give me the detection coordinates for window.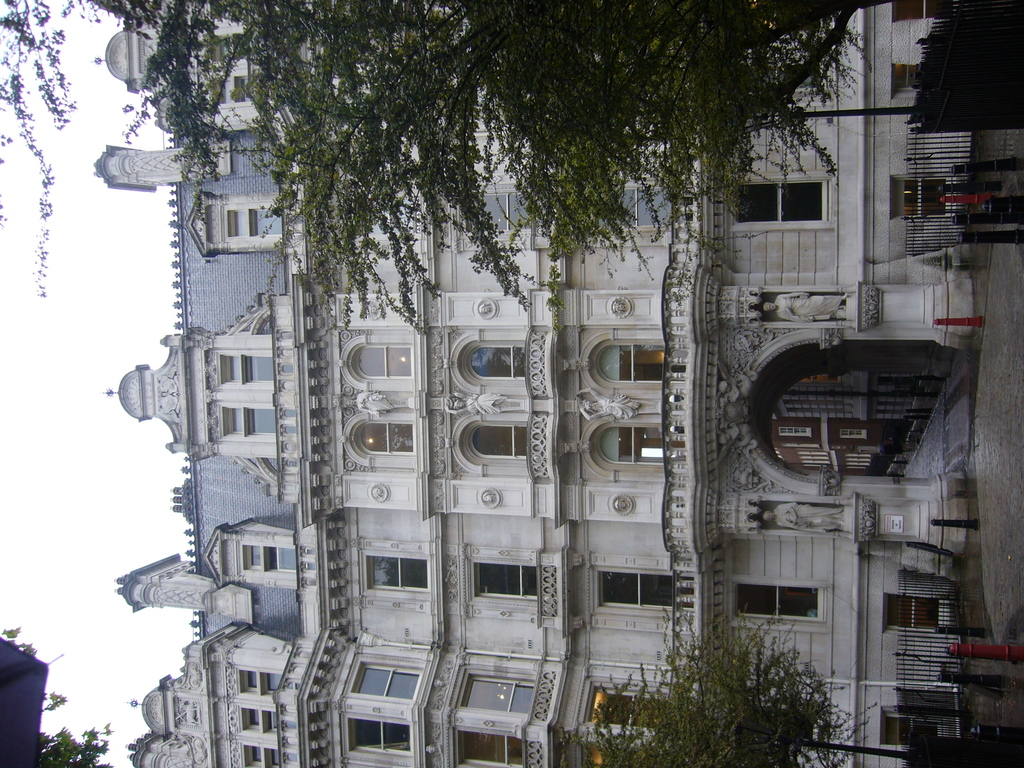
<region>460, 733, 526, 766</region>.
